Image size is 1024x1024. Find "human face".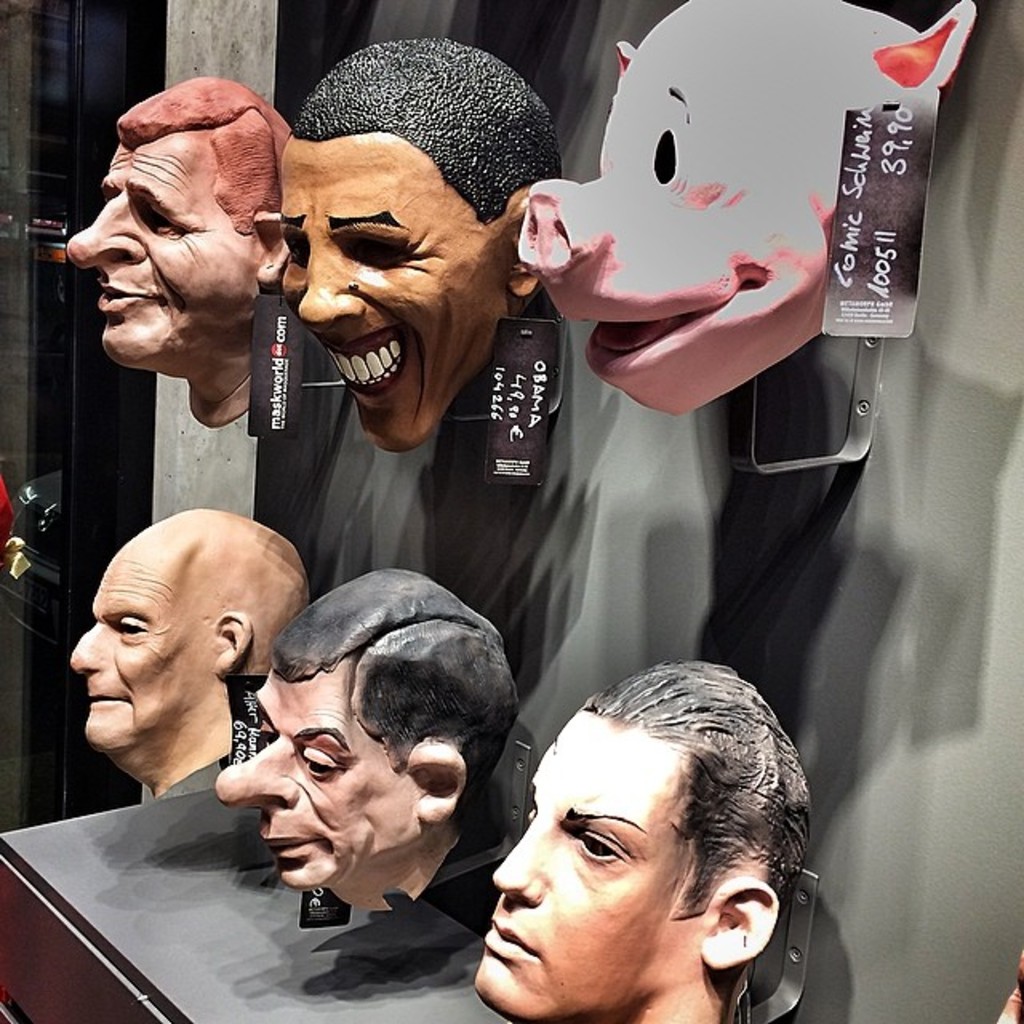
Rect(216, 680, 395, 885).
